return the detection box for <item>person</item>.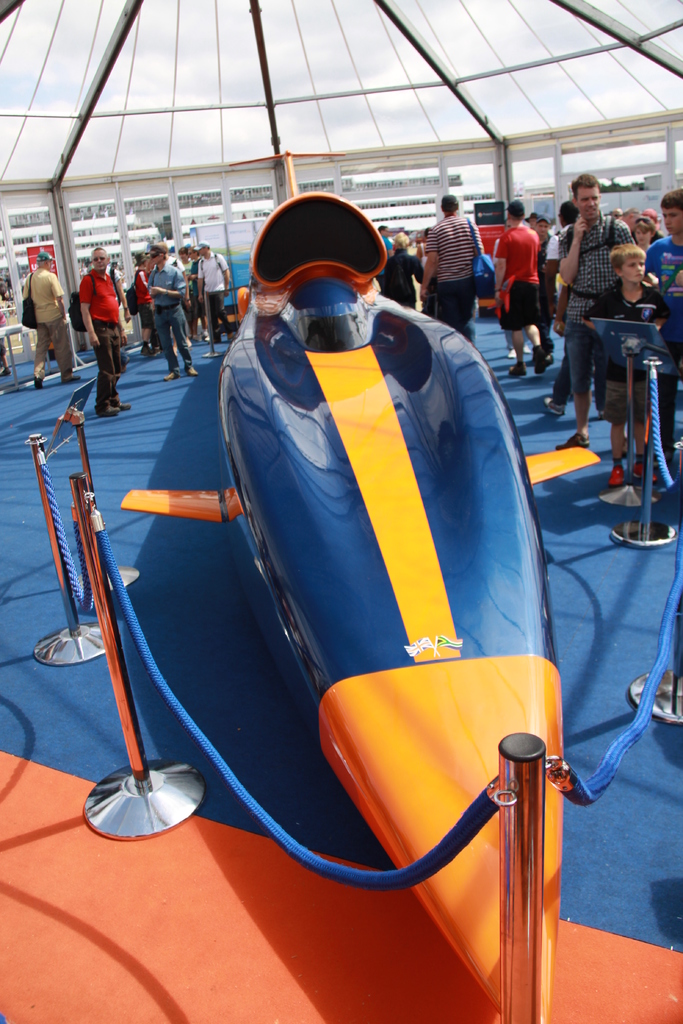
<box>14,248,76,378</box>.
